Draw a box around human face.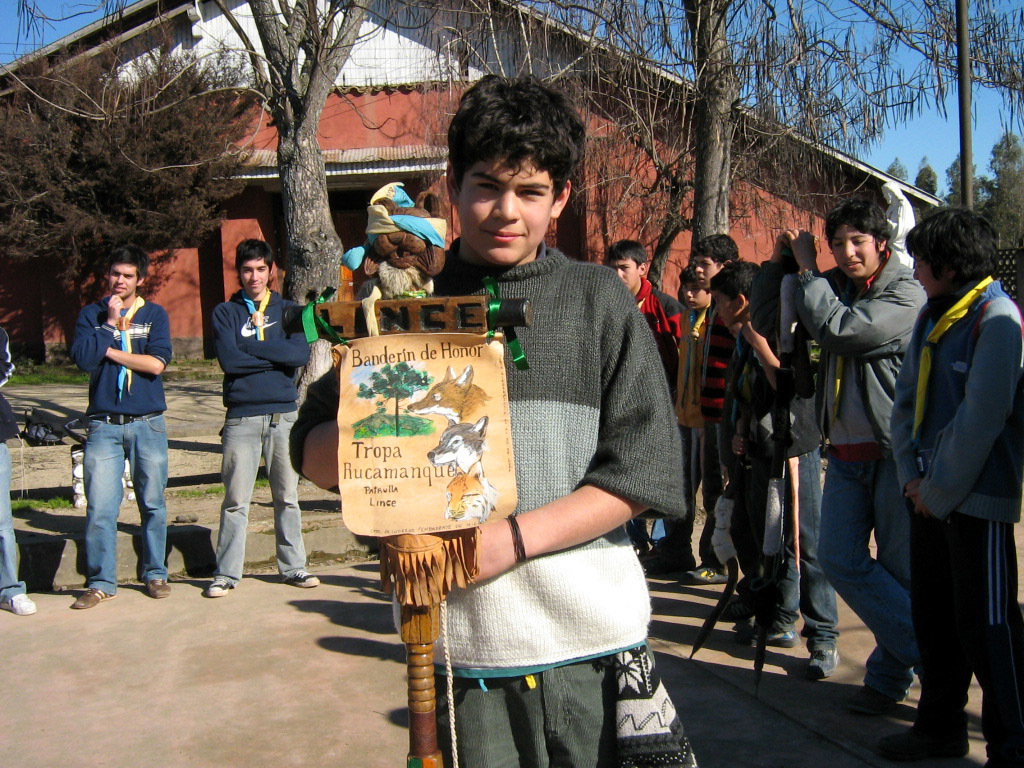
693, 255, 718, 283.
